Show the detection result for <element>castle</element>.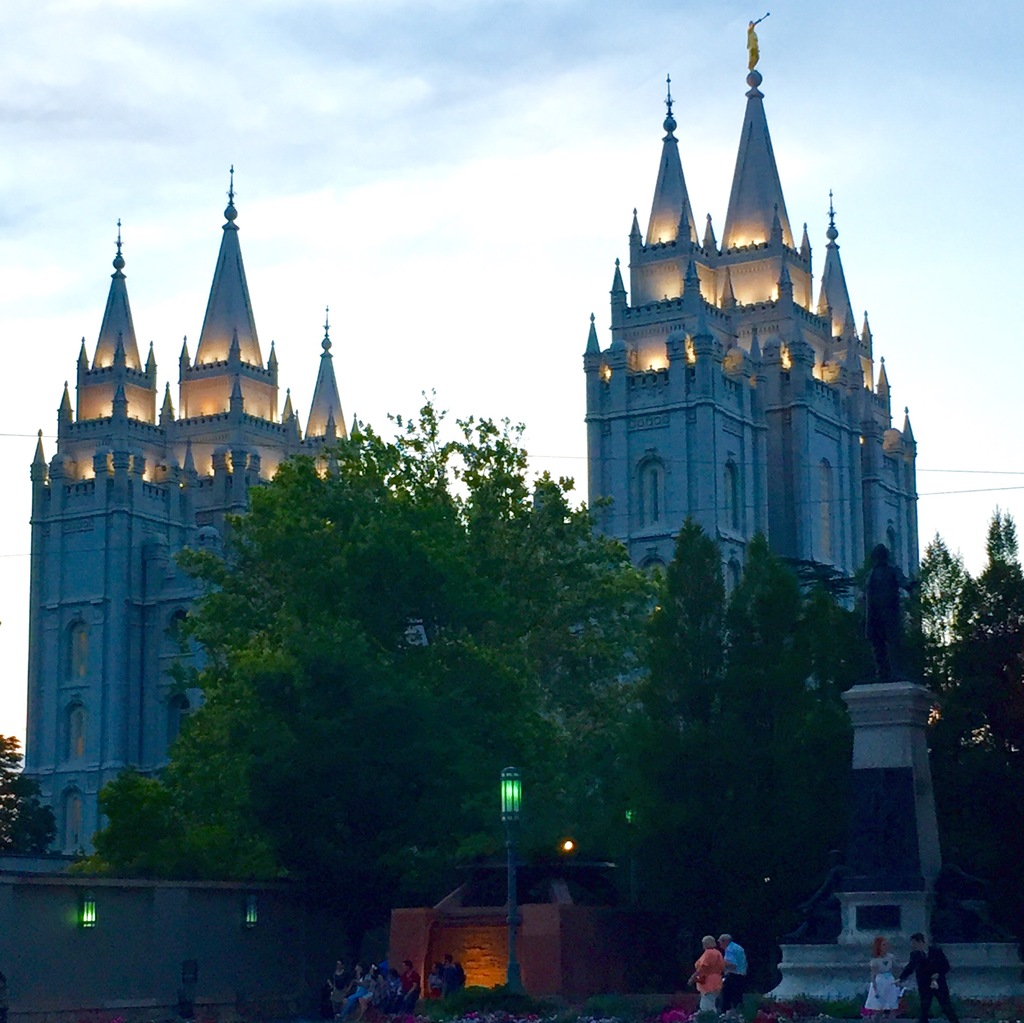
32, 27, 919, 1022.
